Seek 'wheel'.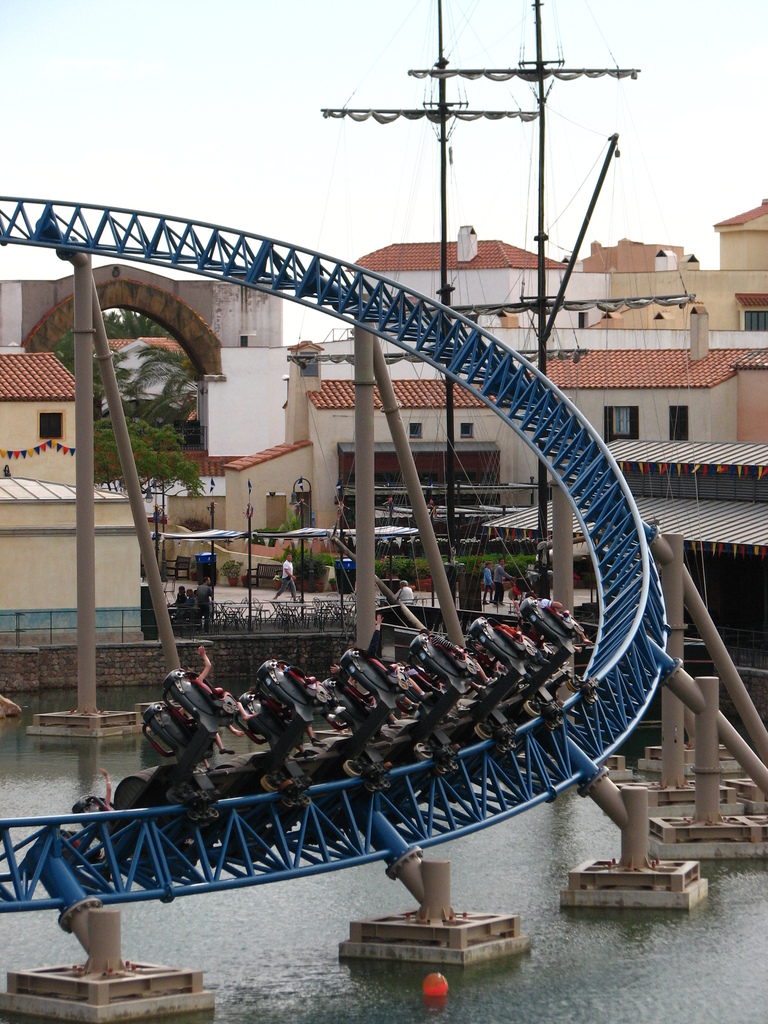
[left=298, top=793, right=310, bottom=805].
